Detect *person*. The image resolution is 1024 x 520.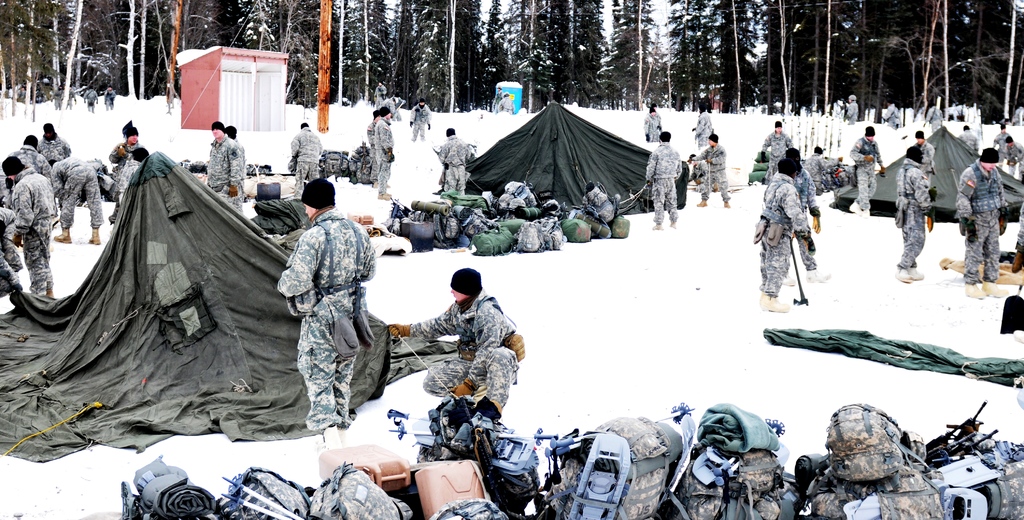
rect(373, 81, 383, 104).
